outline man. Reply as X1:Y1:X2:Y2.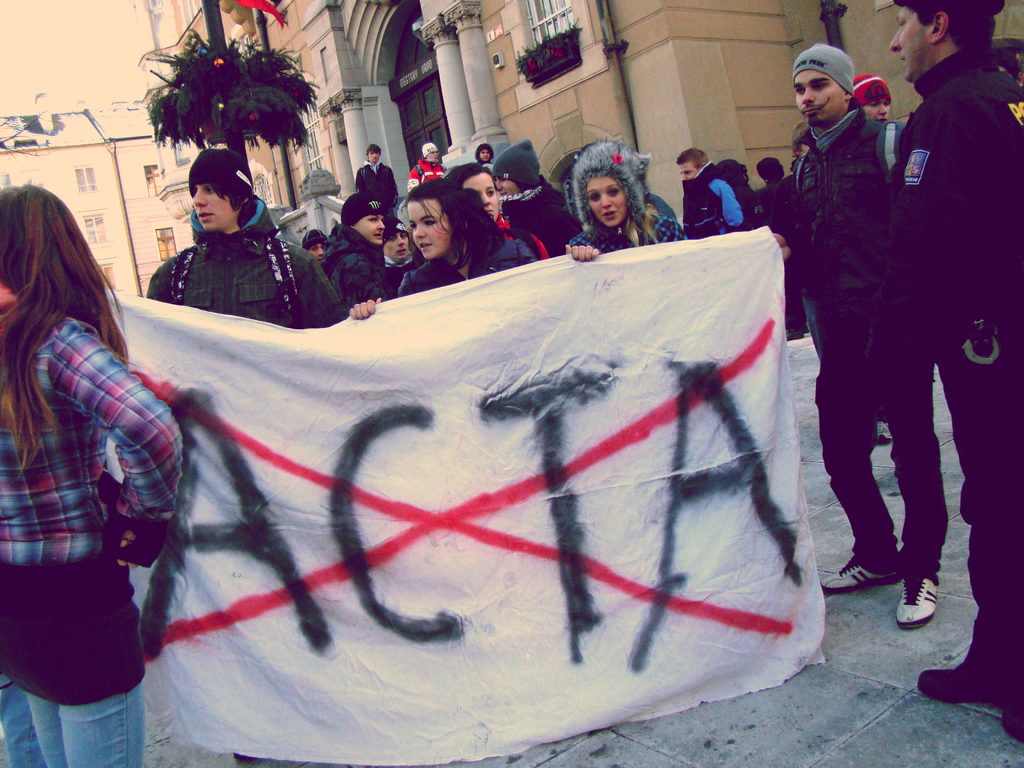
774:43:949:627.
